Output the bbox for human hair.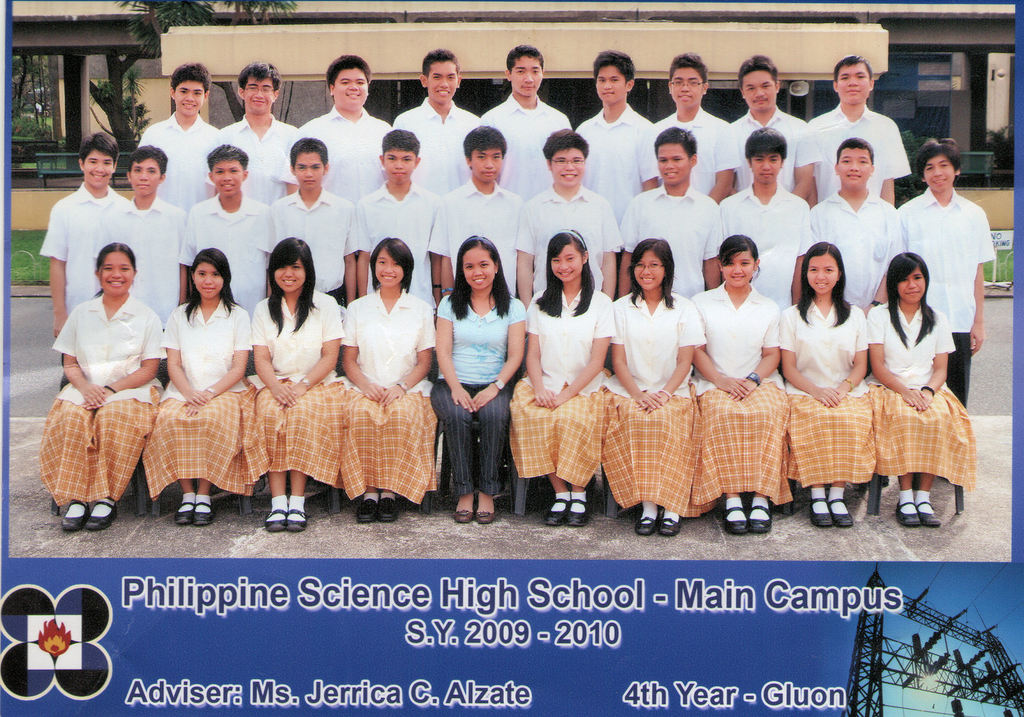
detection(266, 237, 323, 338).
